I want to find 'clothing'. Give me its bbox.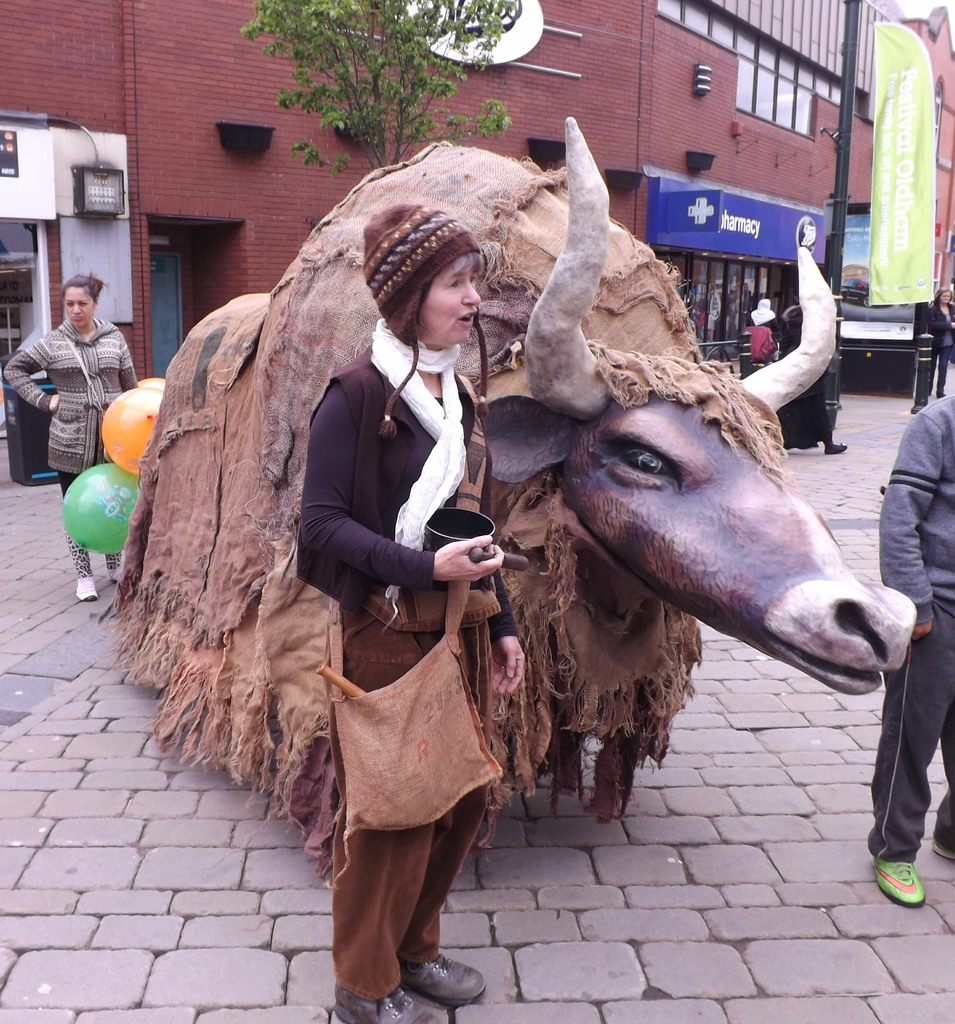
pyautogui.locateOnScreen(872, 393, 954, 865).
